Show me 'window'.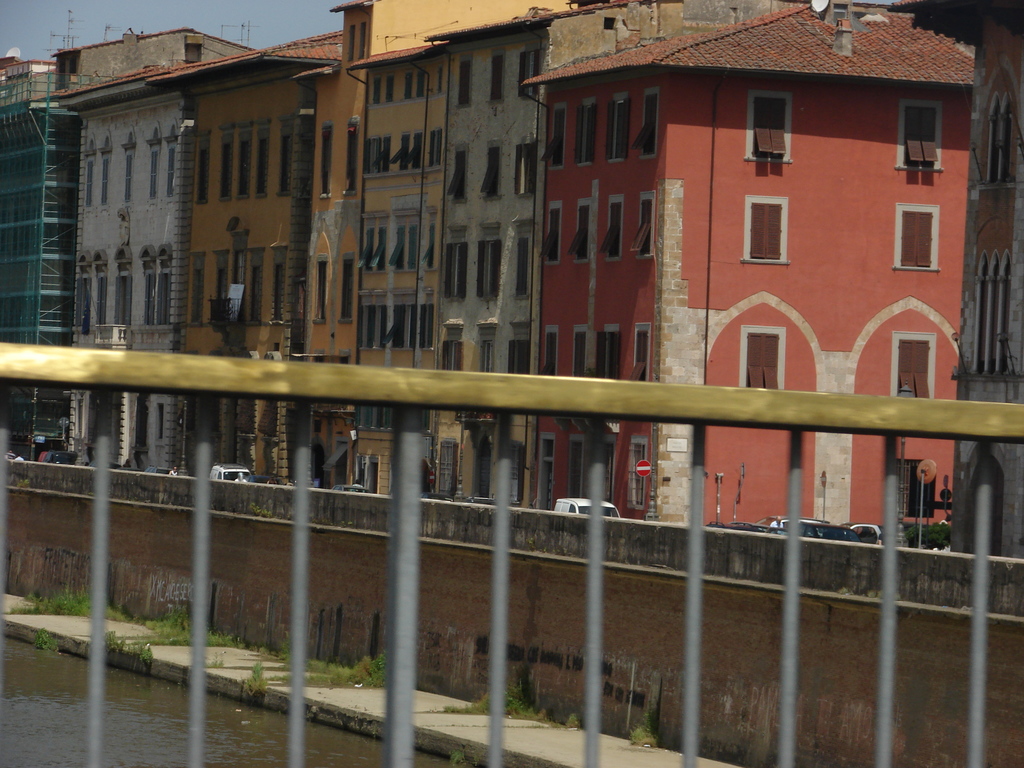
'window' is here: <bbox>752, 97, 785, 154</bbox>.
